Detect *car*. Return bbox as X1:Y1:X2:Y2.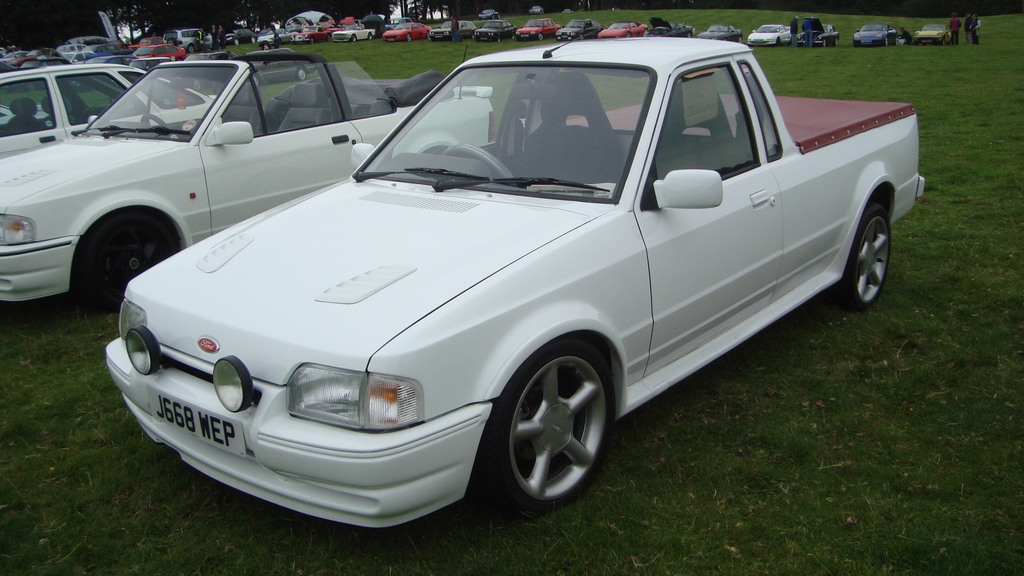
518:24:559:39.
